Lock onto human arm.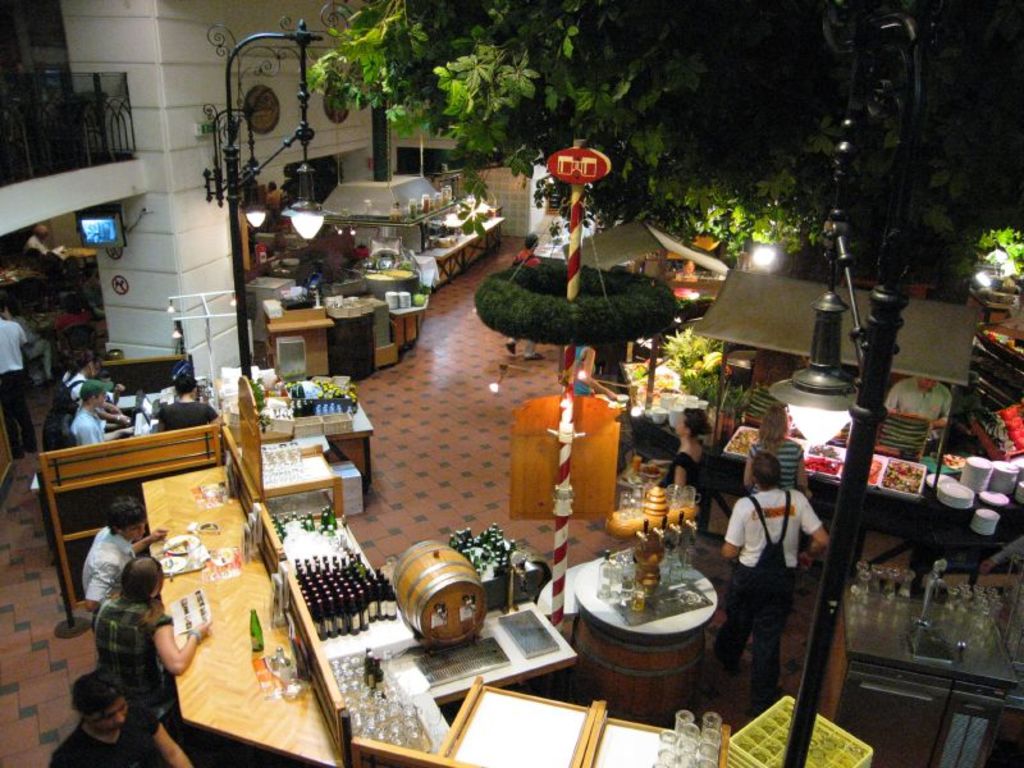
Locked: region(920, 385, 957, 431).
